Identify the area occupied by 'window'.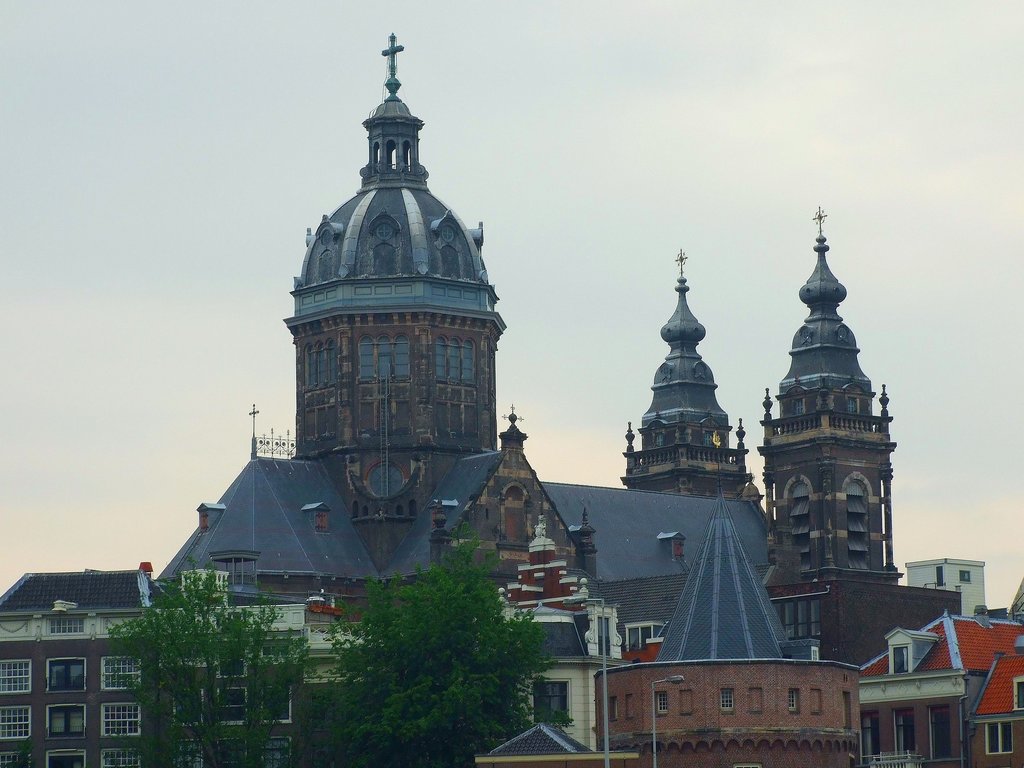
Area: <box>99,744,141,767</box>.
